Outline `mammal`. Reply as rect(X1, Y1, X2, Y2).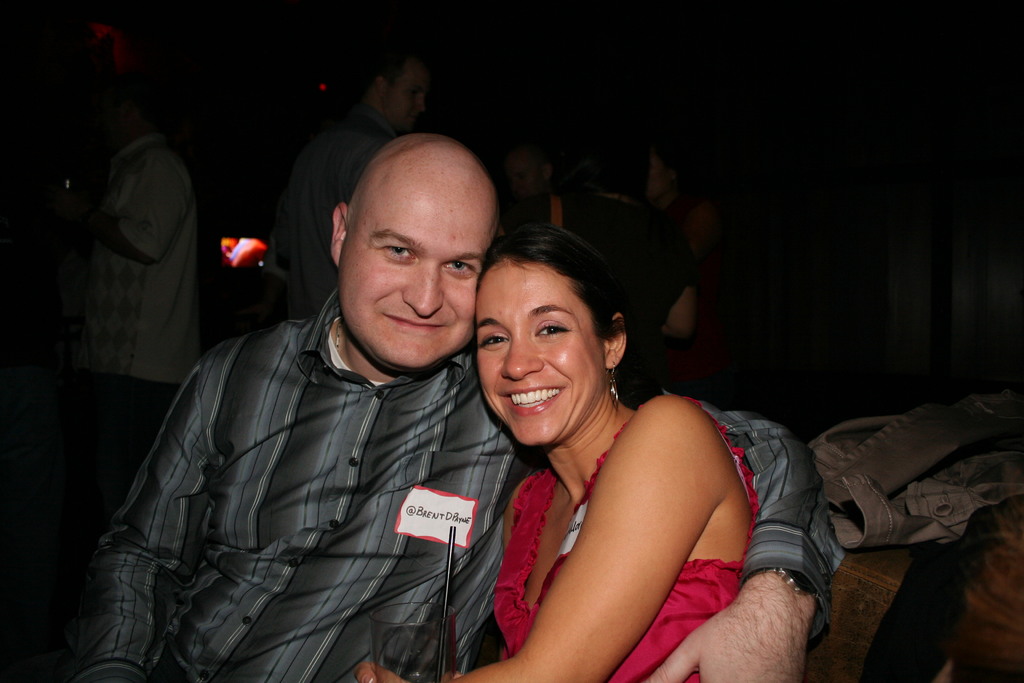
rect(82, 74, 207, 516).
